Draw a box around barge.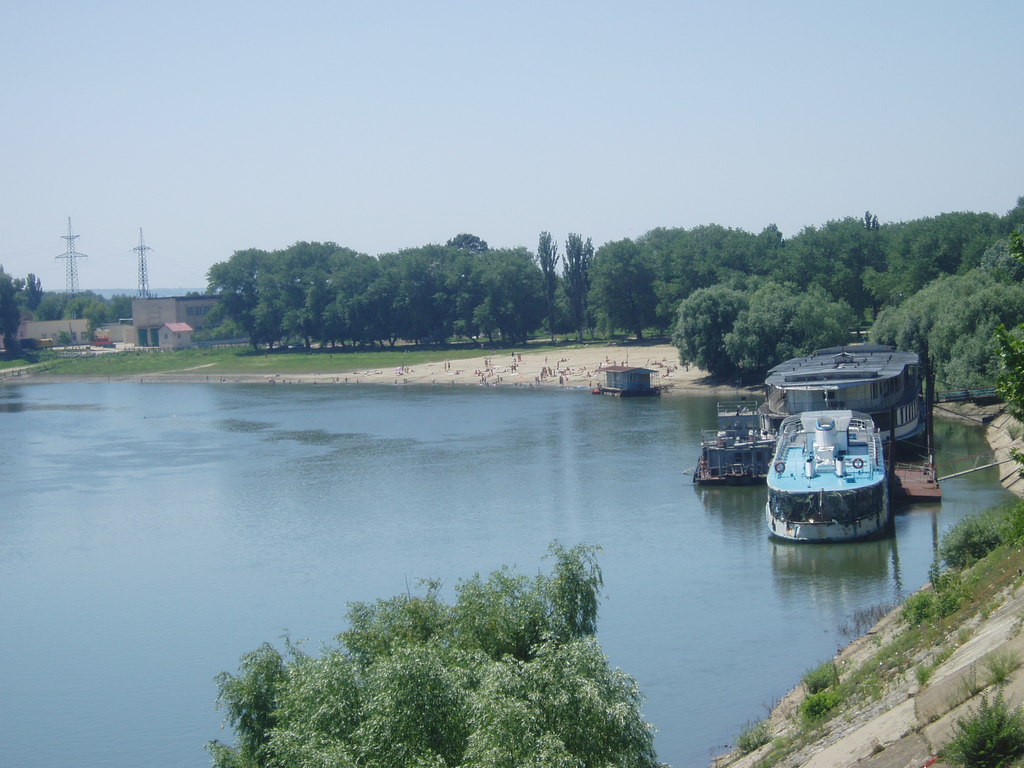
bbox=[698, 344, 943, 544].
